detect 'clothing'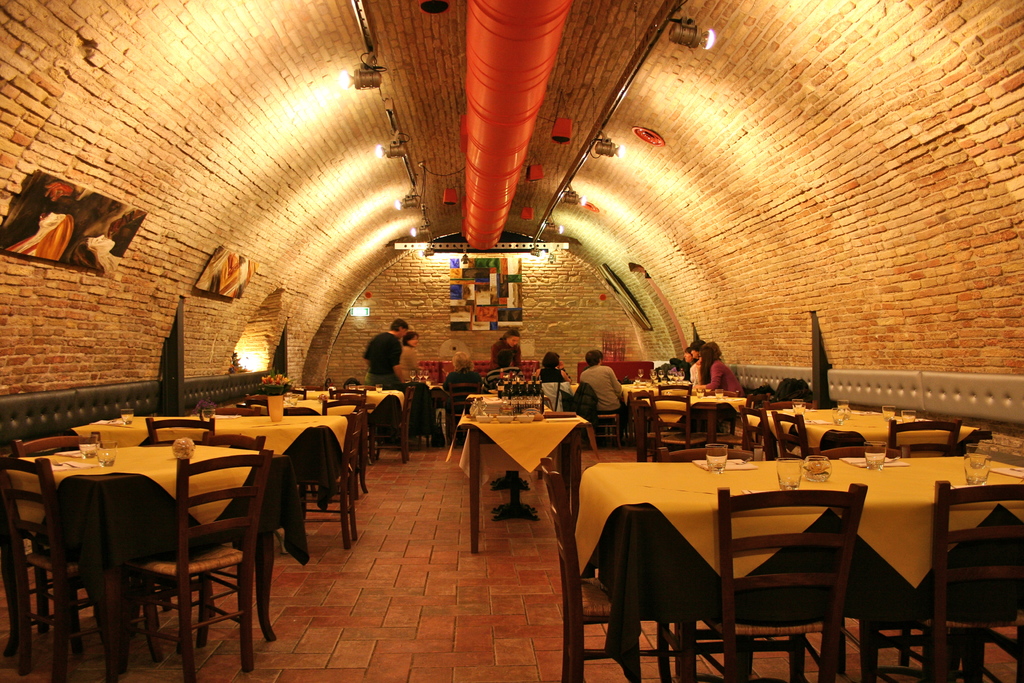
bbox(669, 357, 686, 378)
